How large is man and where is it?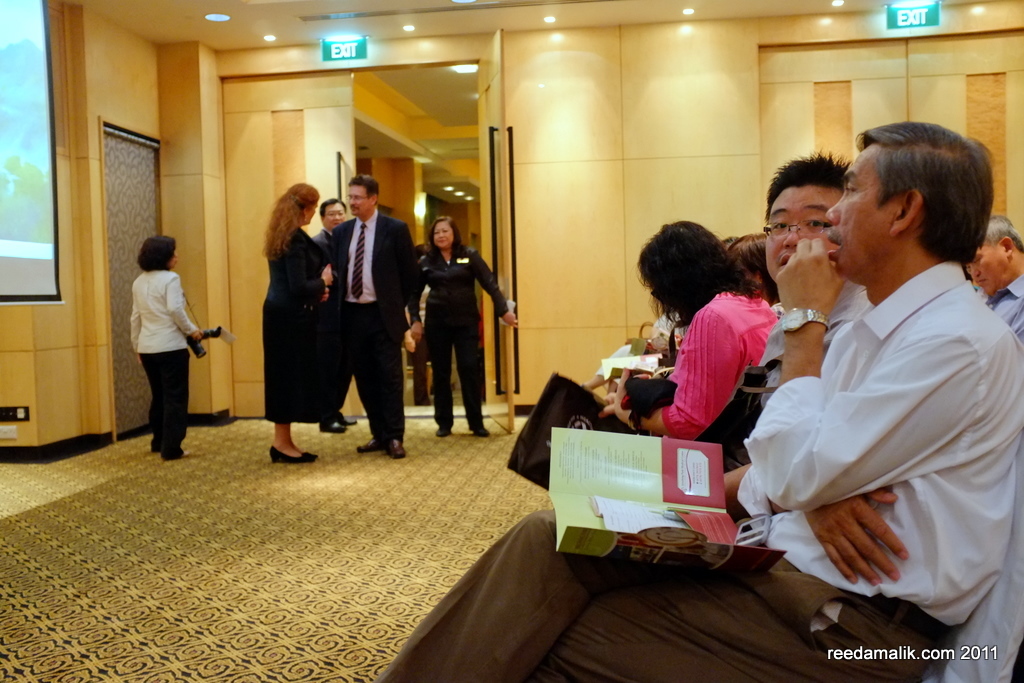
Bounding box: 757/147/880/417.
